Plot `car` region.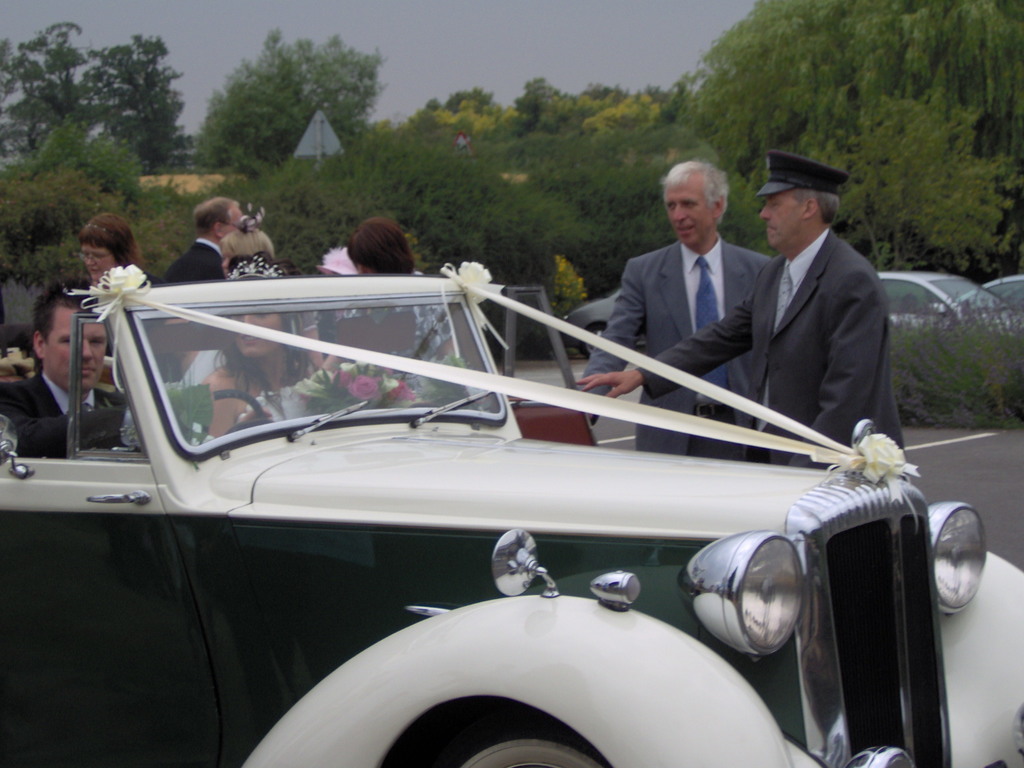
Plotted at (567, 282, 632, 353).
